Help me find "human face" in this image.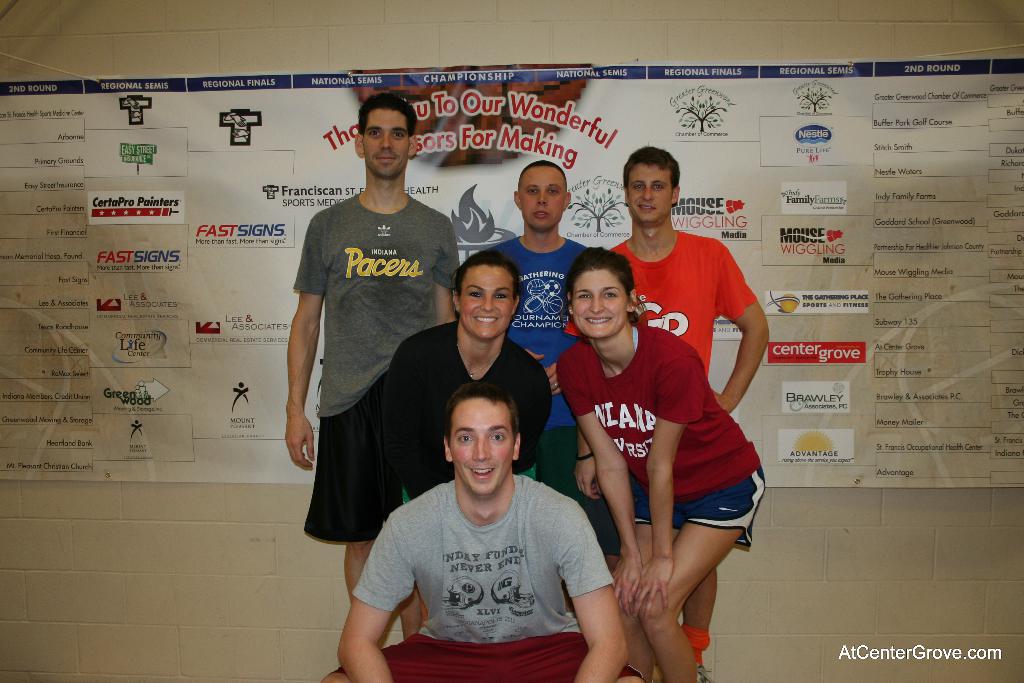
Found it: crop(572, 267, 628, 337).
